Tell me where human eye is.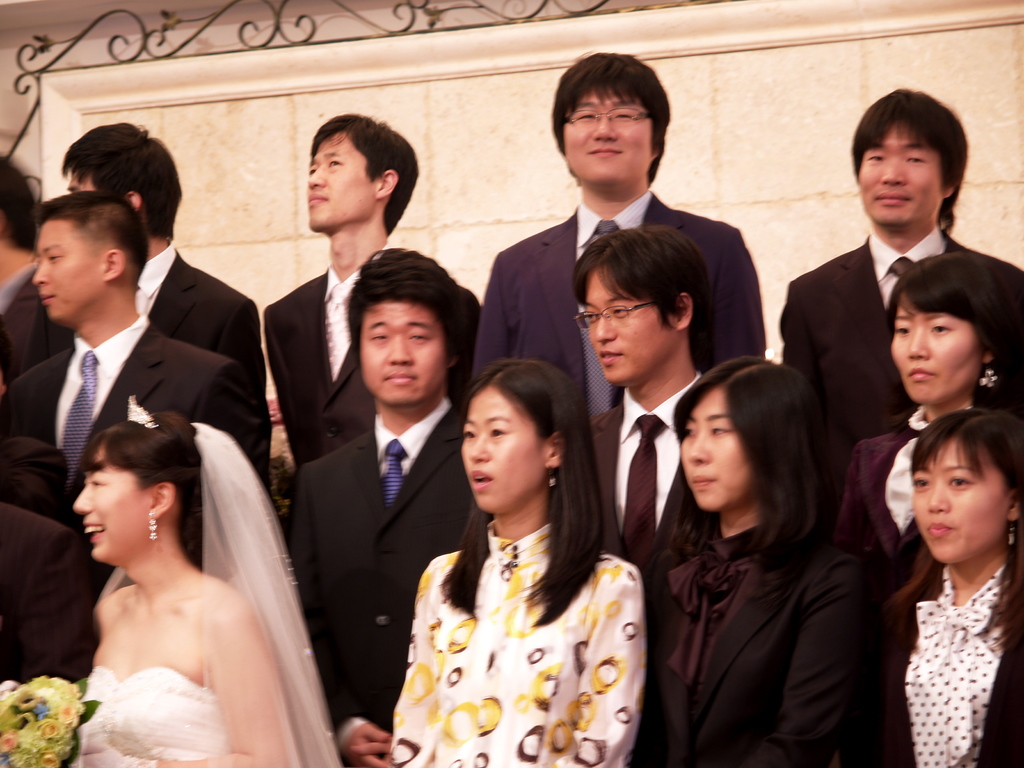
human eye is at bbox=(612, 107, 632, 122).
